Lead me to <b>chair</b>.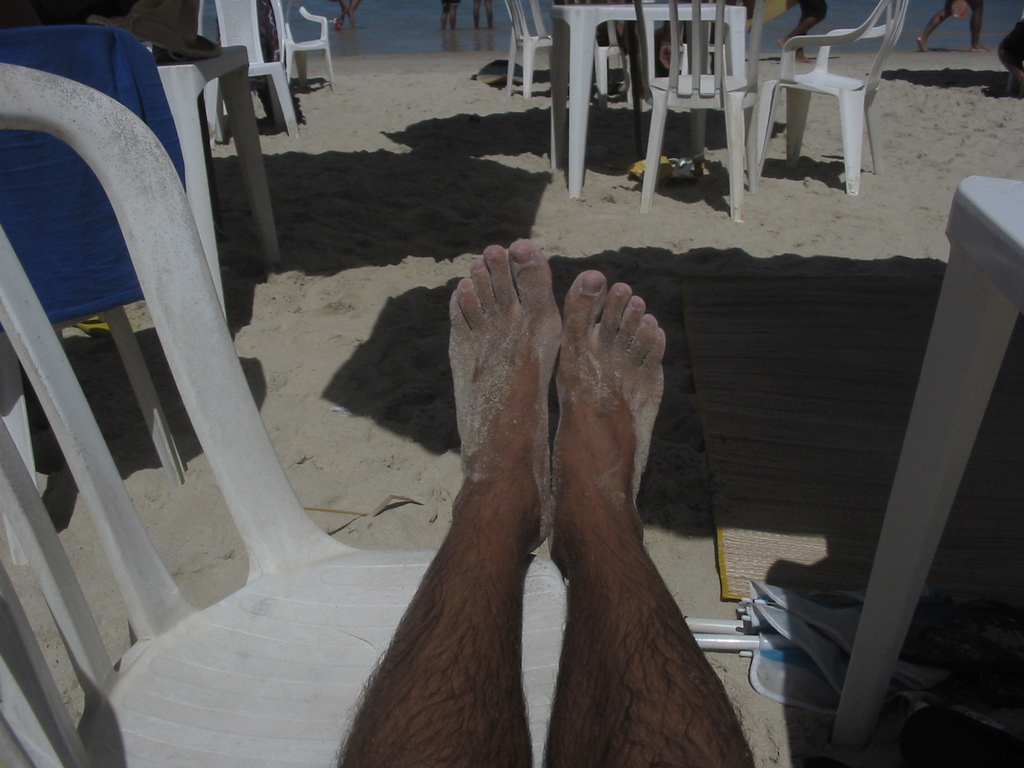
Lead to box=[196, 0, 300, 139].
